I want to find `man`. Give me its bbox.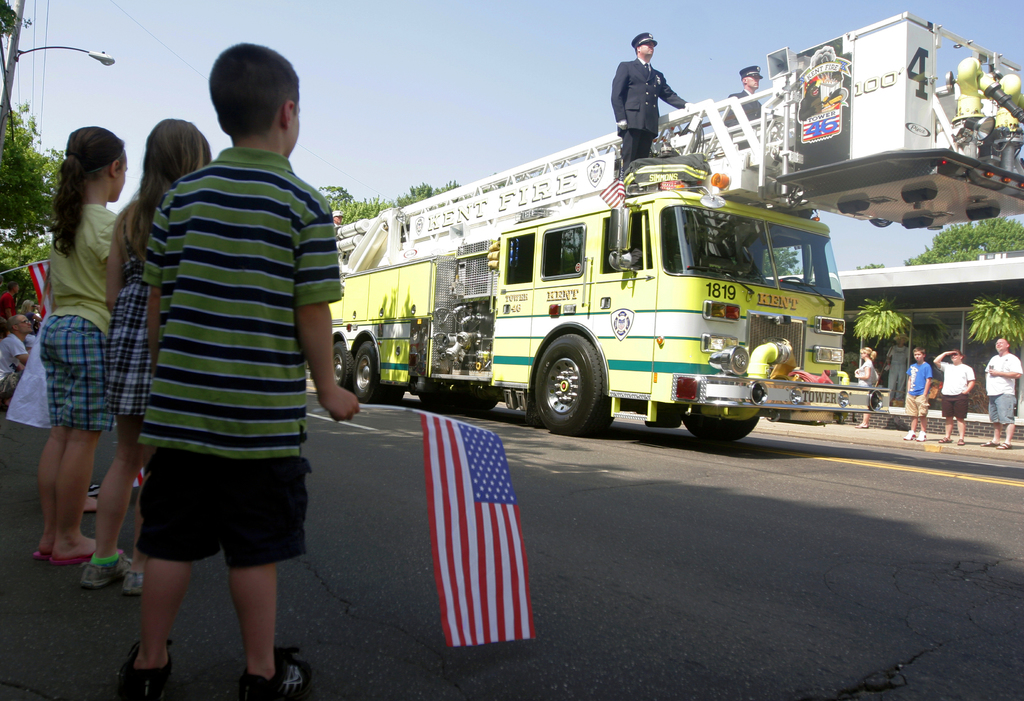
(left=612, top=33, right=692, bottom=171).
